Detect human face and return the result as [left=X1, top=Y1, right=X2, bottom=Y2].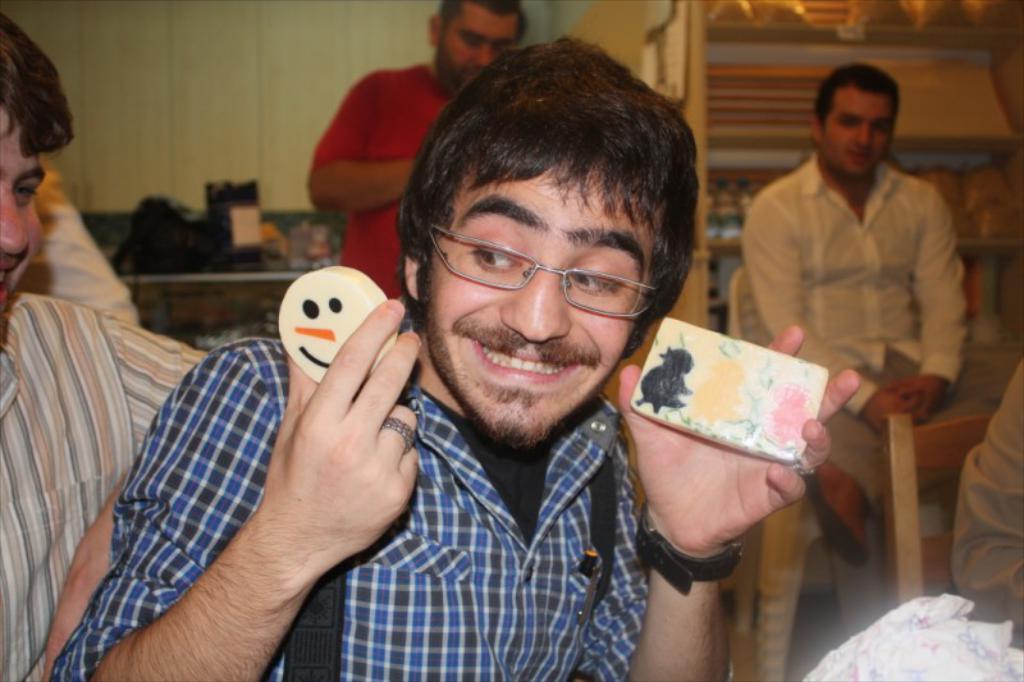
[left=827, top=84, right=902, bottom=180].
